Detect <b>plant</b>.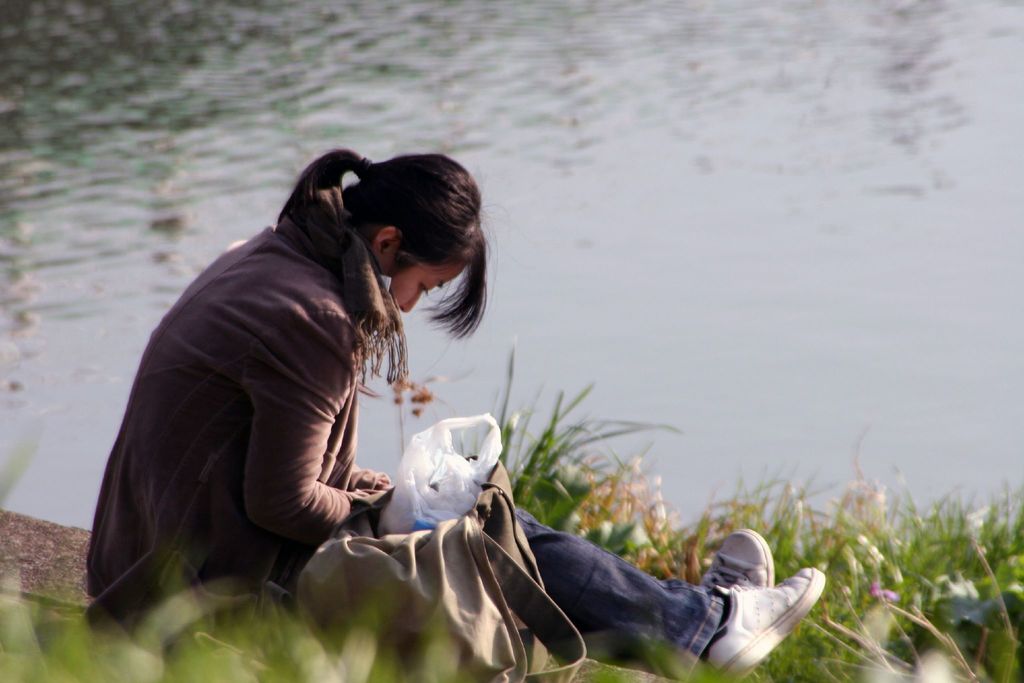
Detected at select_region(634, 473, 1023, 682).
